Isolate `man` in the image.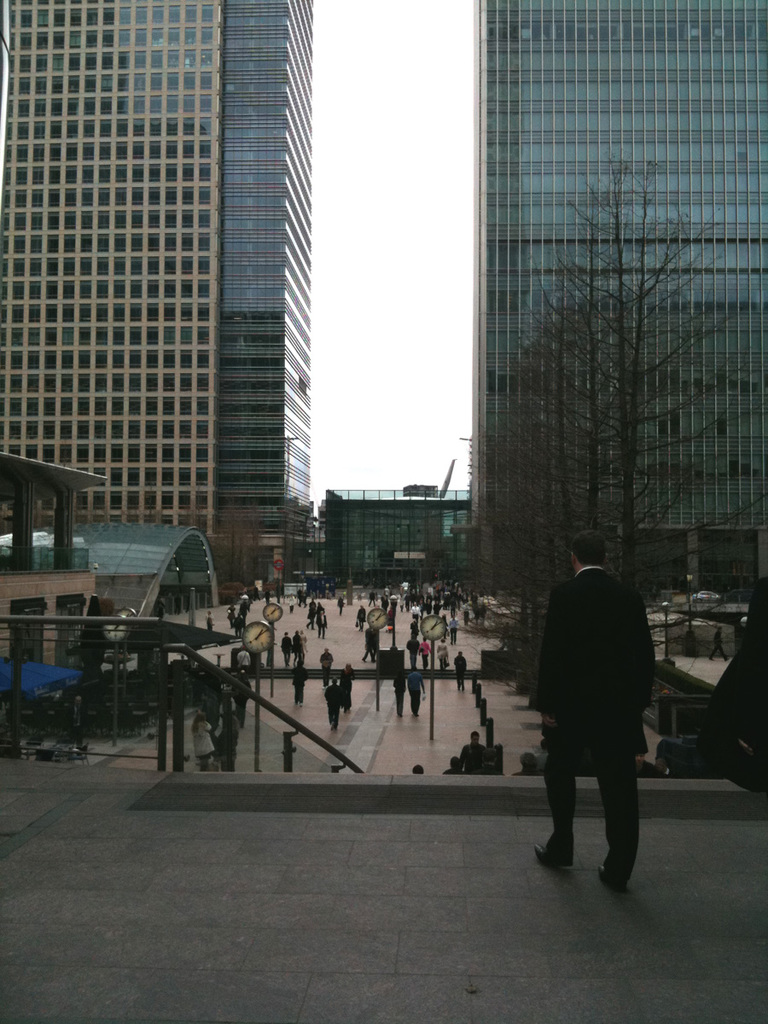
Isolated region: BBox(294, 586, 309, 608).
